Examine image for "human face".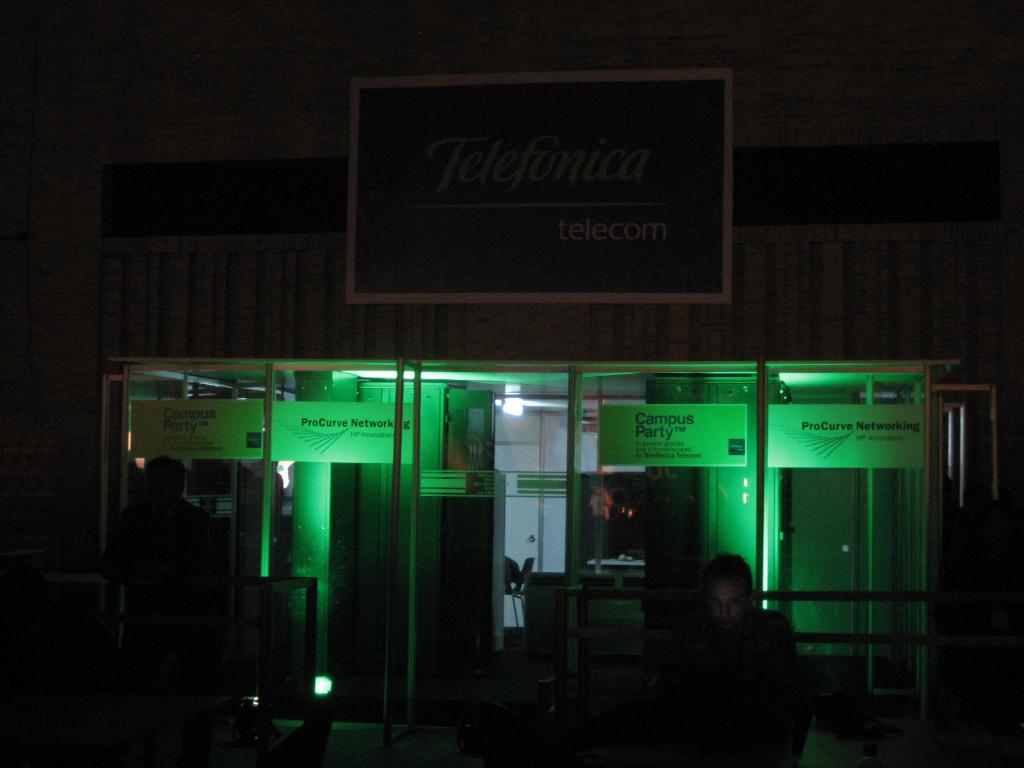
Examination result: bbox=[709, 580, 748, 638].
